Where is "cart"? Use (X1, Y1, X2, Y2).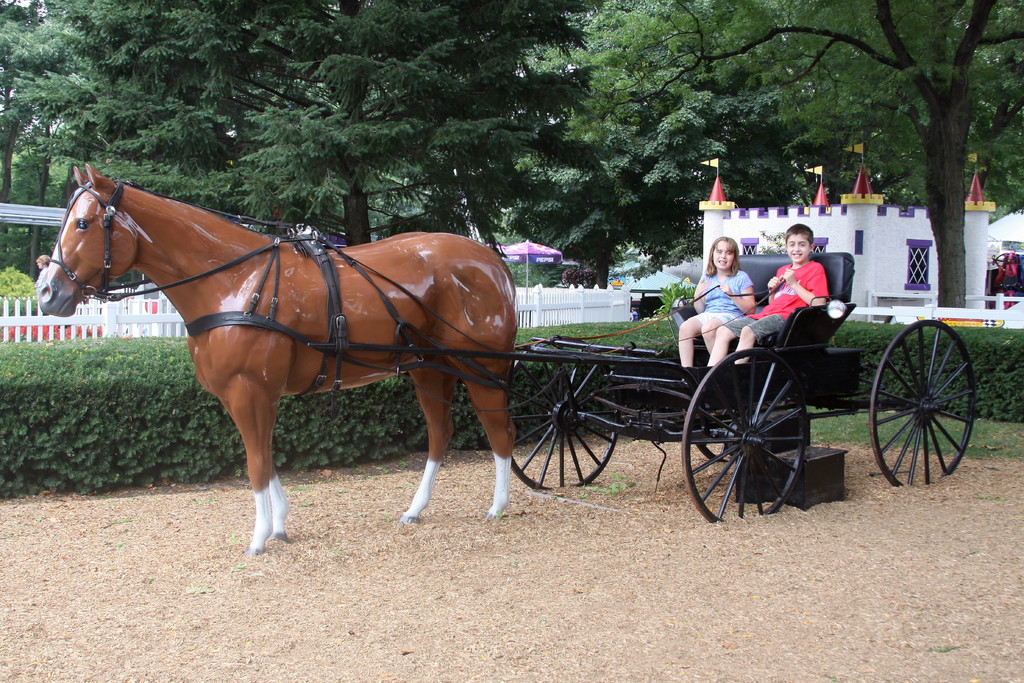
(478, 272, 921, 515).
